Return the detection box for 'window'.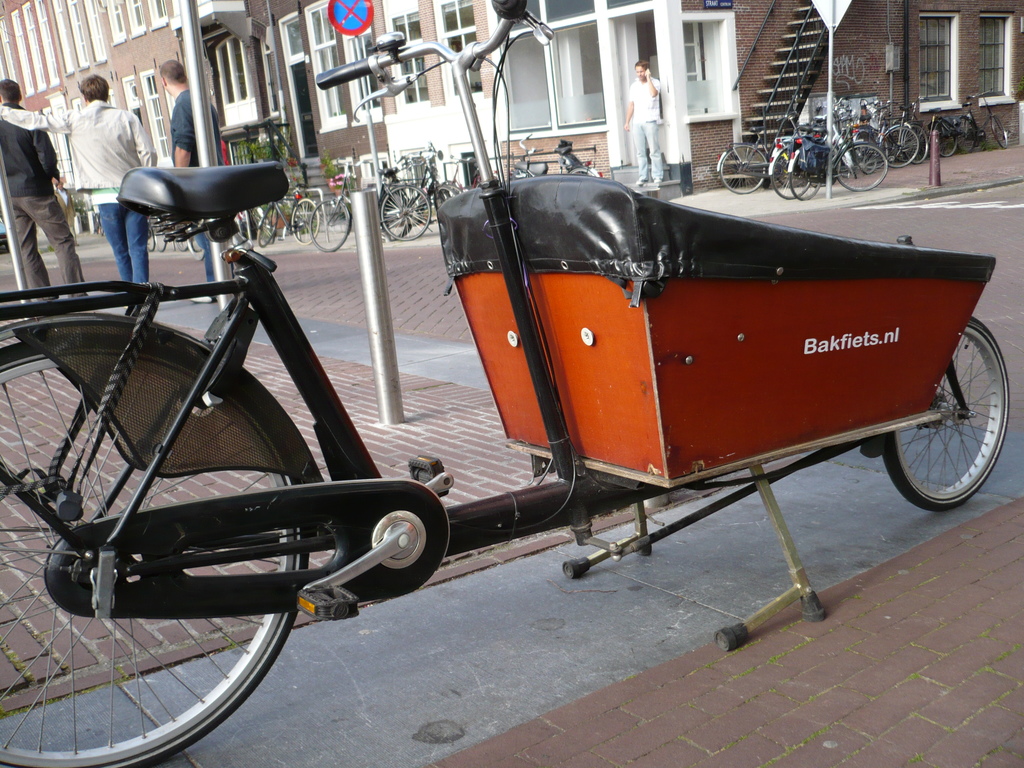
484, 0, 611, 131.
